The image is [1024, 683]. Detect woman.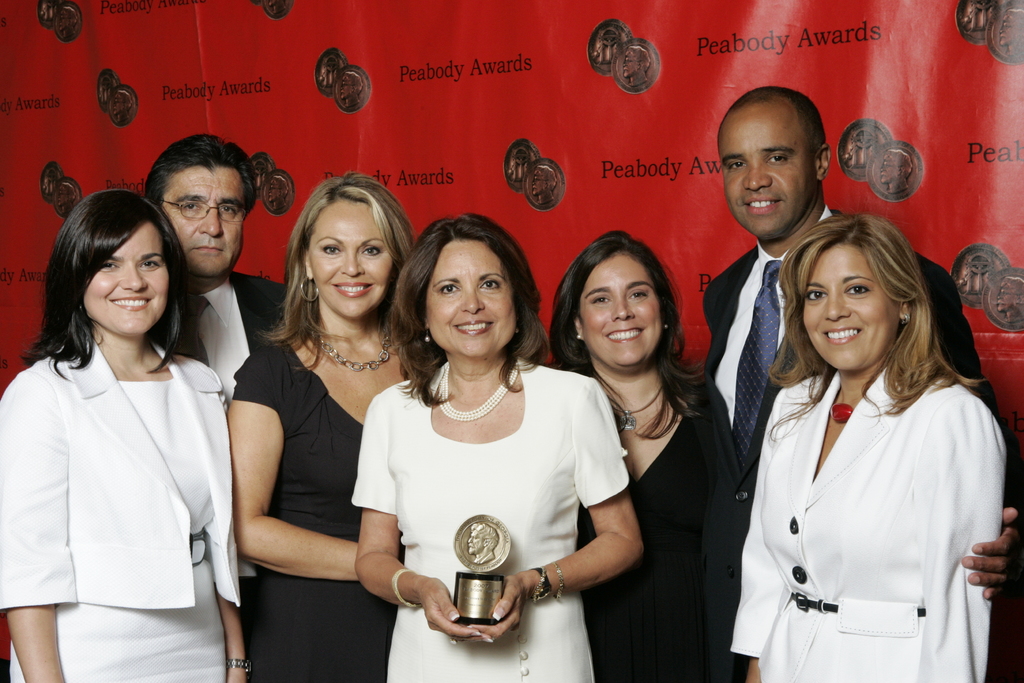
Detection: (729, 211, 993, 682).
